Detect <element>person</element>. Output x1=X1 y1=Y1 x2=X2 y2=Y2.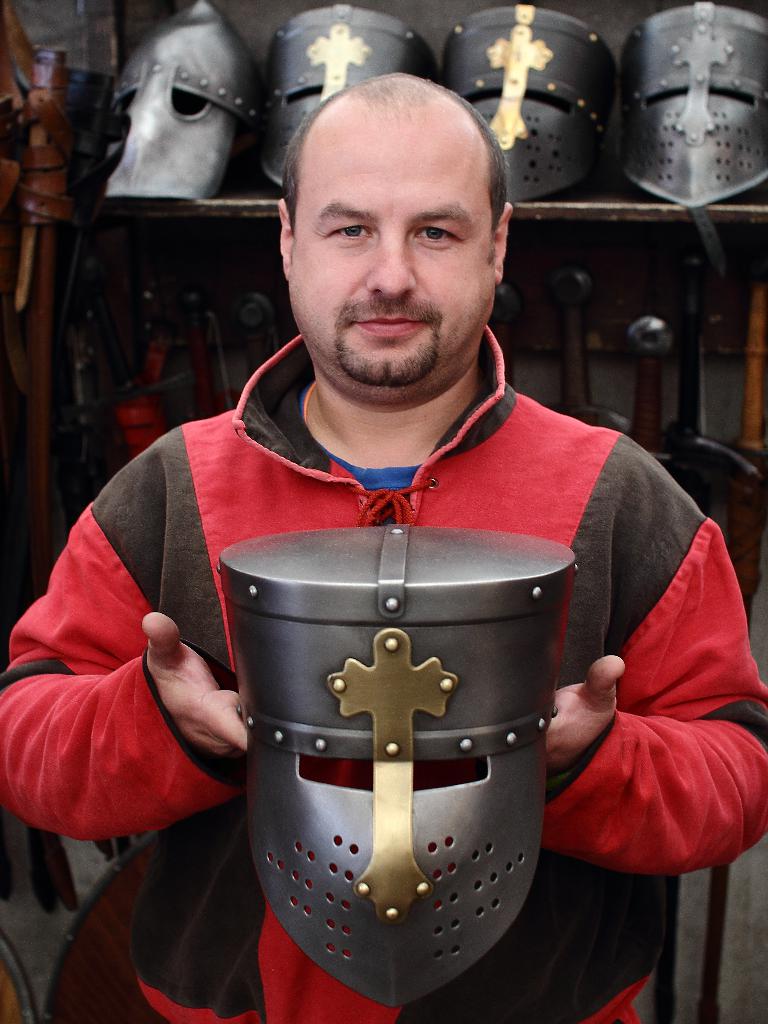
x1=72 y1=54 x2=692 y2=1023.
